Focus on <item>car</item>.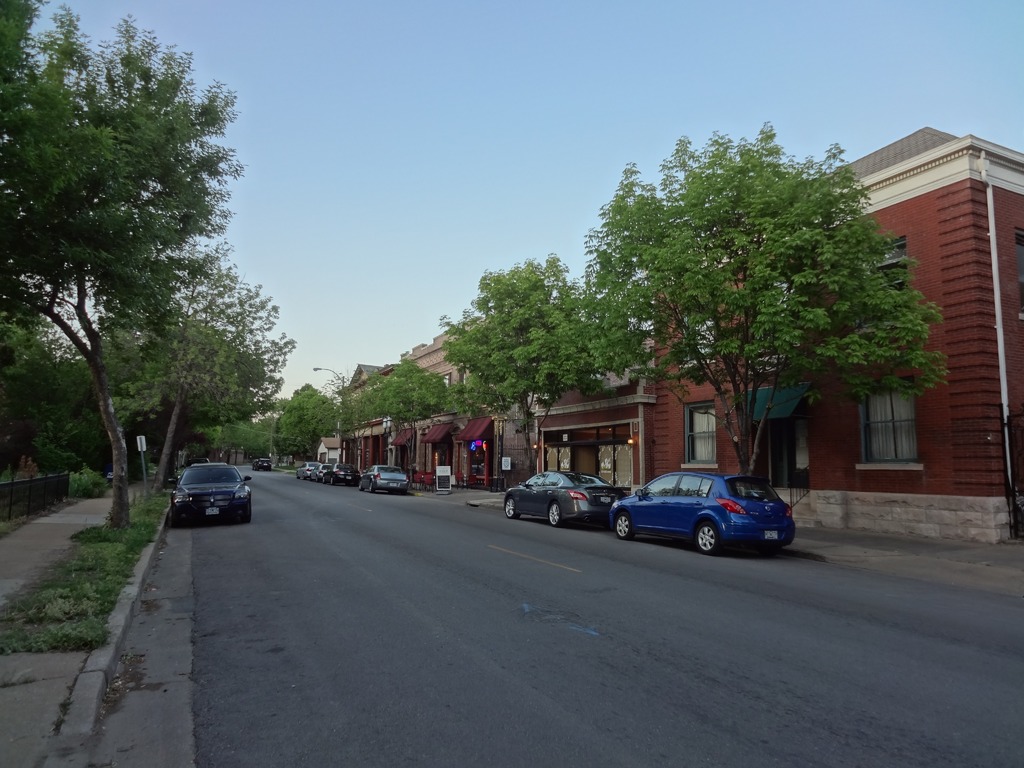
Focused at x1=163 y1=457 x2=257 y2=529.
